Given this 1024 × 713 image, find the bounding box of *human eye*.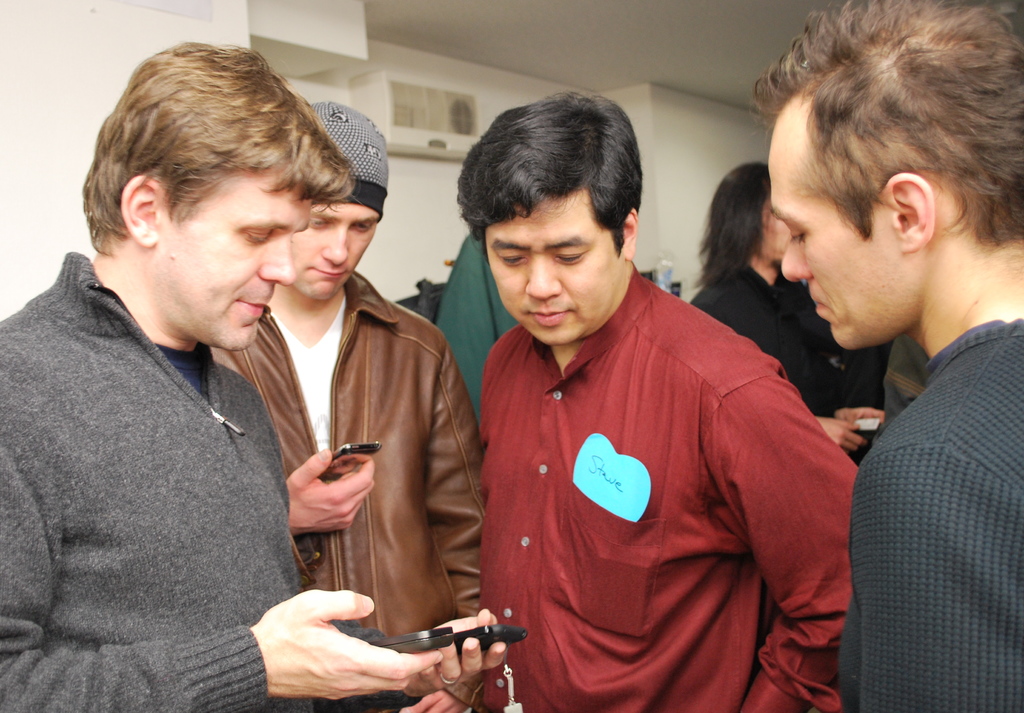
l=499, t=247, r=529, b=272.
